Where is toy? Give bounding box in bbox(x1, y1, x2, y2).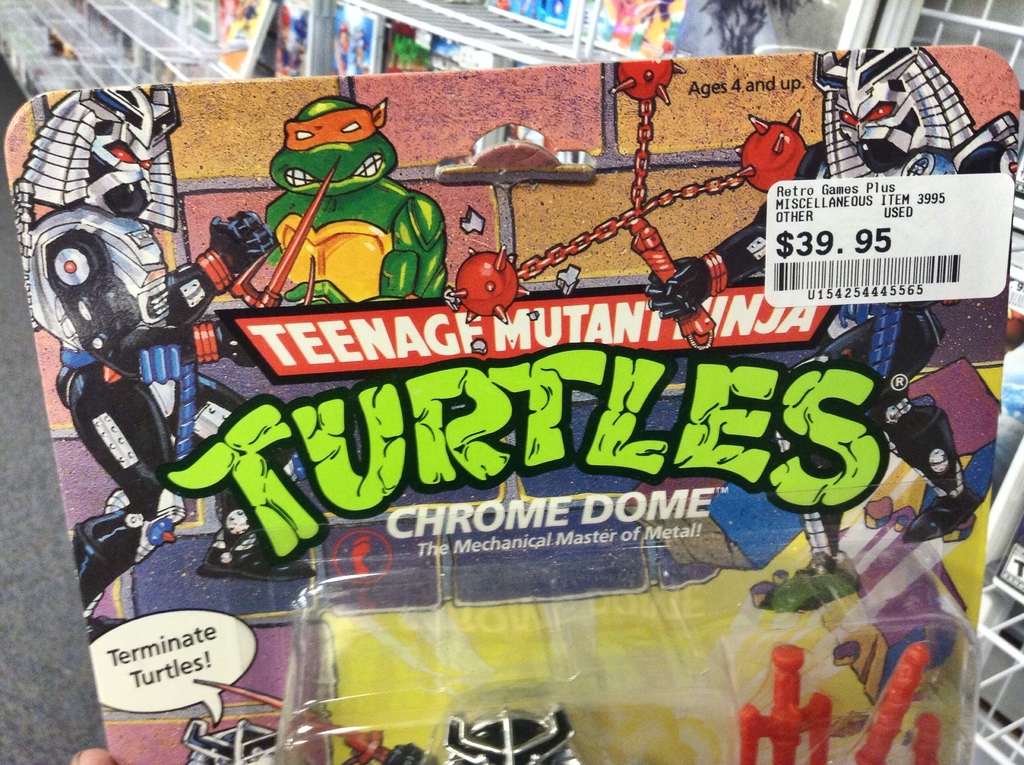
bbox(239, 89, 468, 317).
